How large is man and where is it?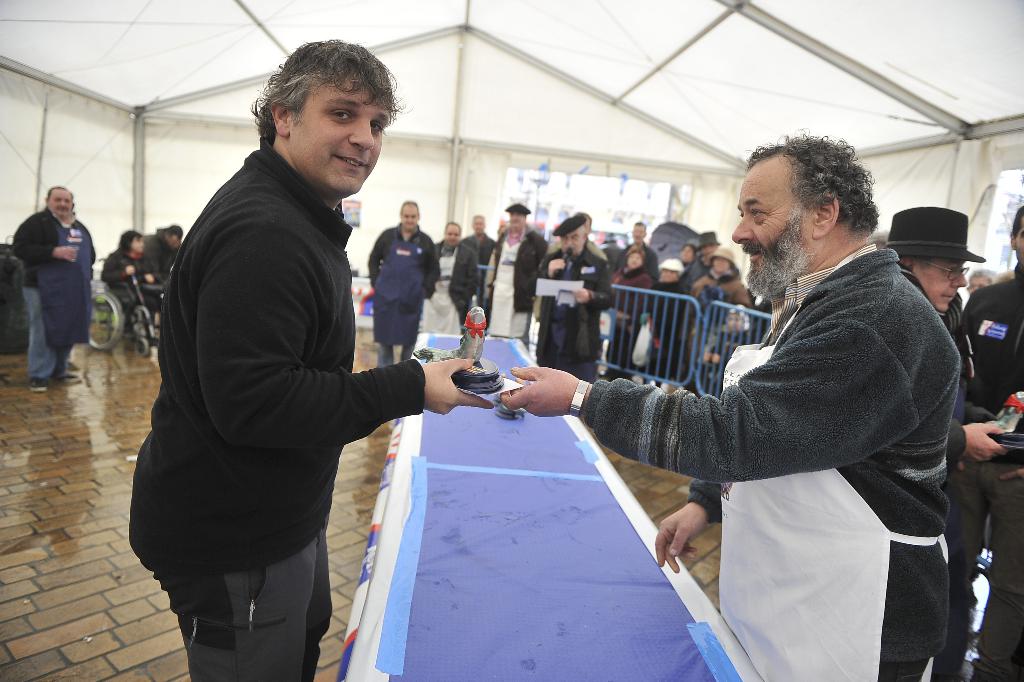
Bounding box: 478,200,549,343.
